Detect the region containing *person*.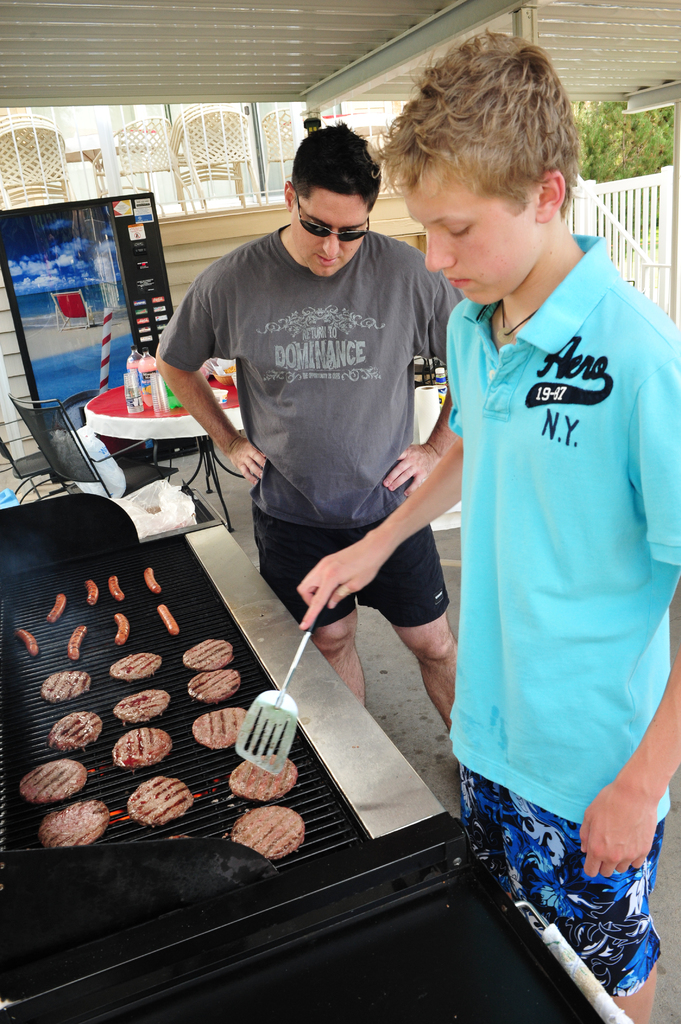
box=[300, 27, 680, 1023].
